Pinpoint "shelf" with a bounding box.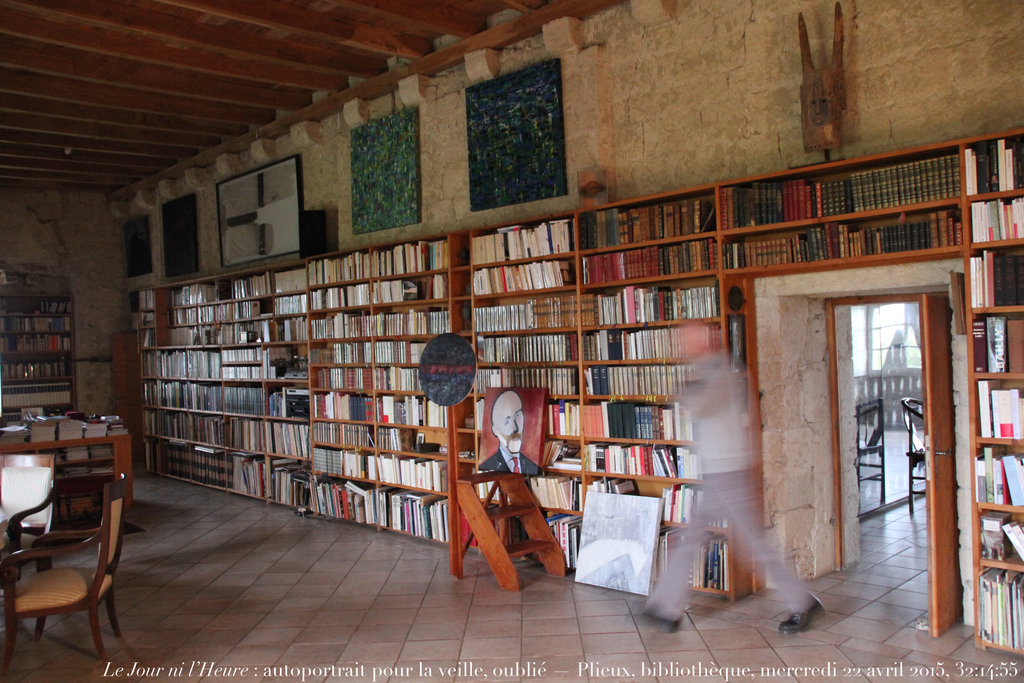
168,280,225,308.
